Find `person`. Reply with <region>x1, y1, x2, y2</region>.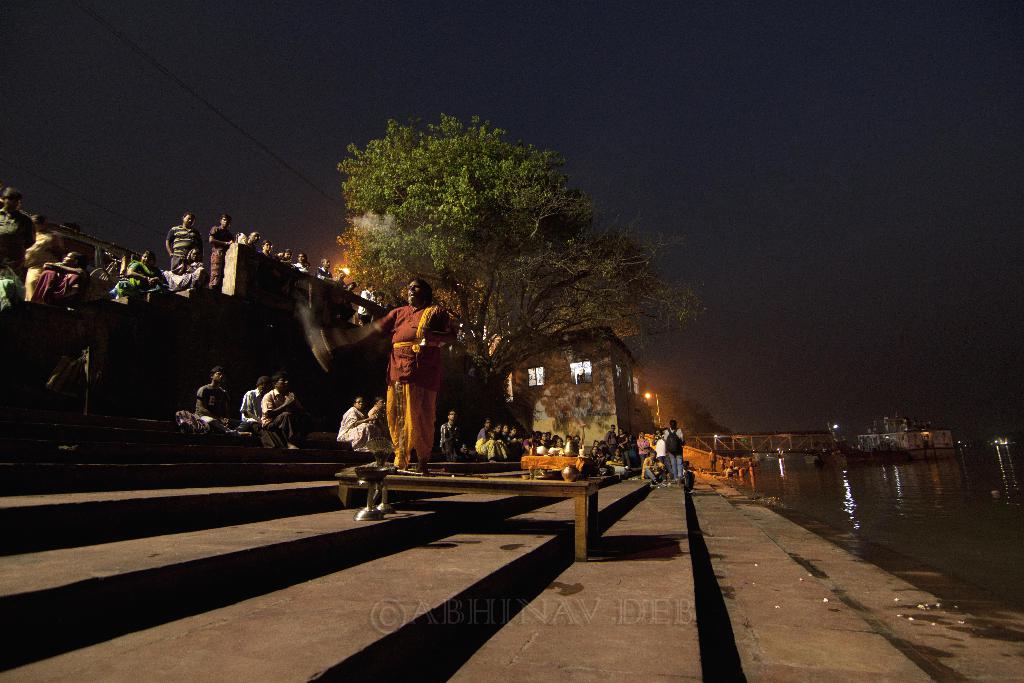
<region>241, 379, 273, 445</region>.
